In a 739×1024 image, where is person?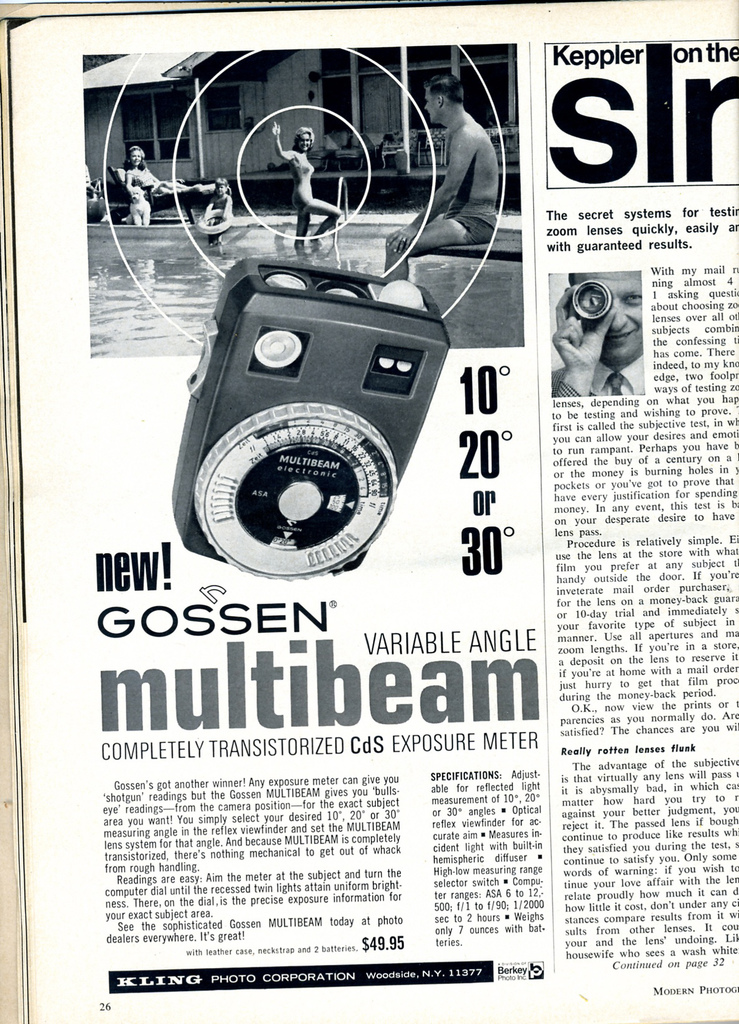
box=[111, 147, 180, 225].
